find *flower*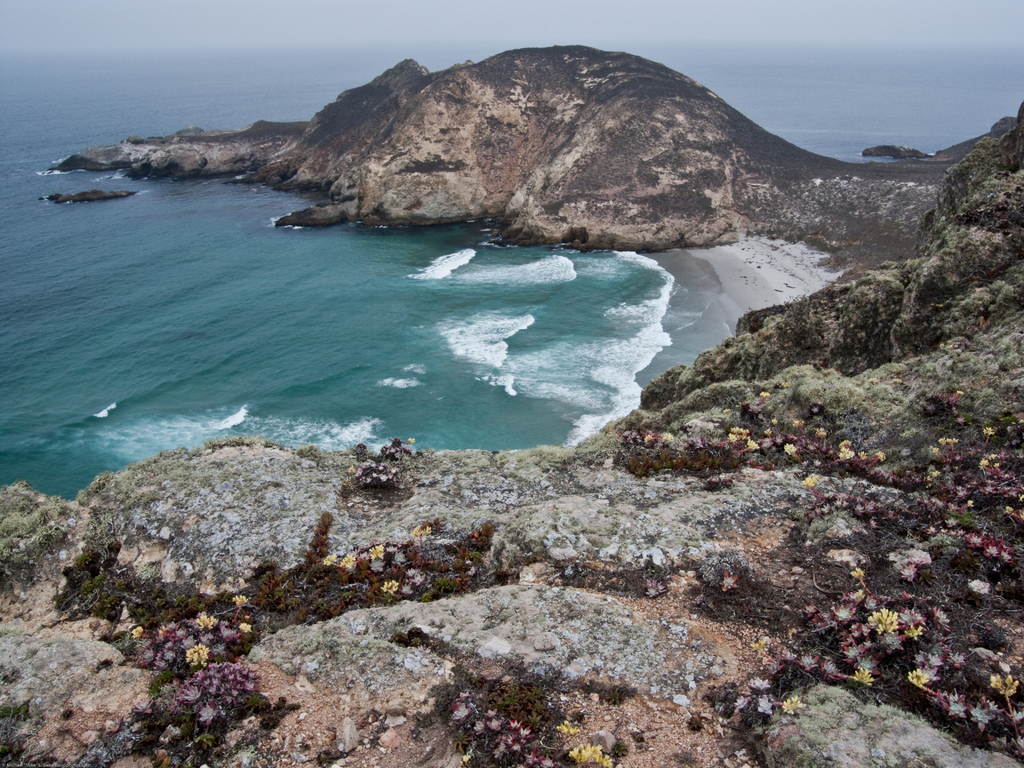
crop(380, 576, 398, 595)
